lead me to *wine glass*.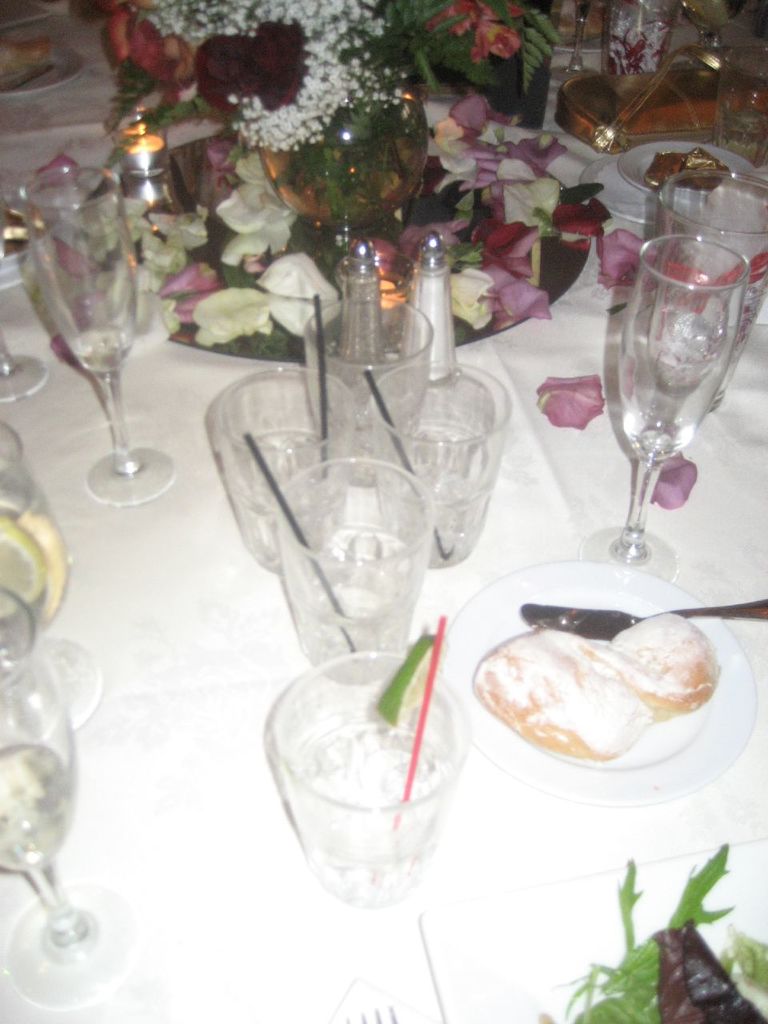
Lead to 0,584,92,730.
